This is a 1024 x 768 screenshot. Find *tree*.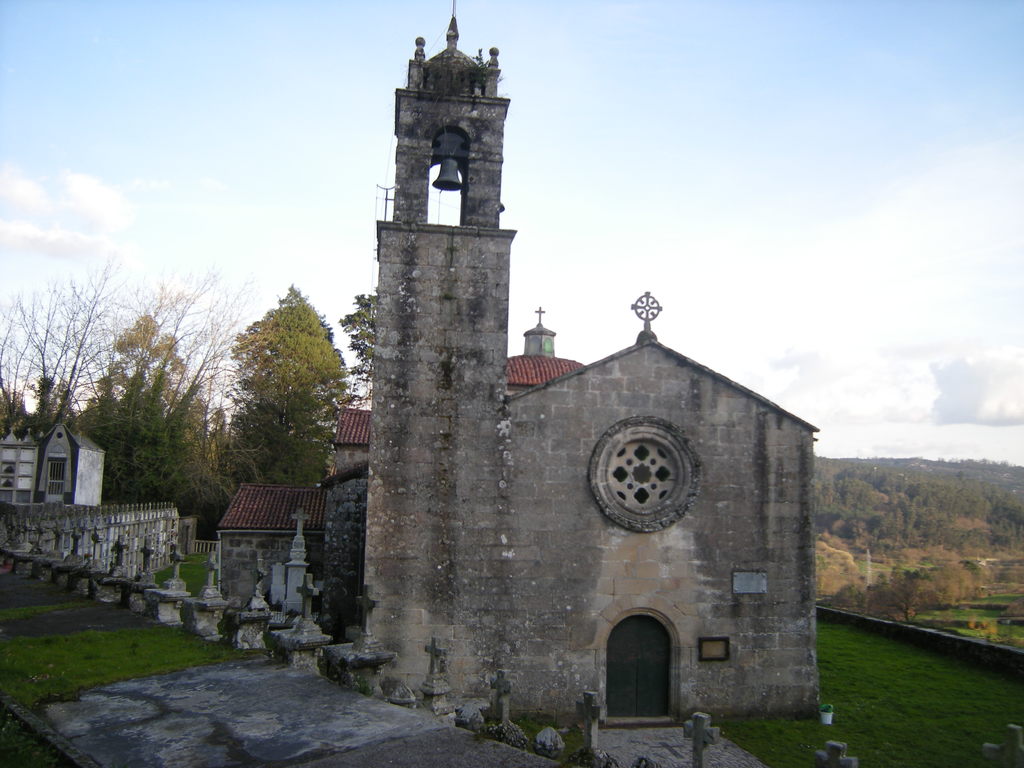
Bounding box: 216,263,342,502.
